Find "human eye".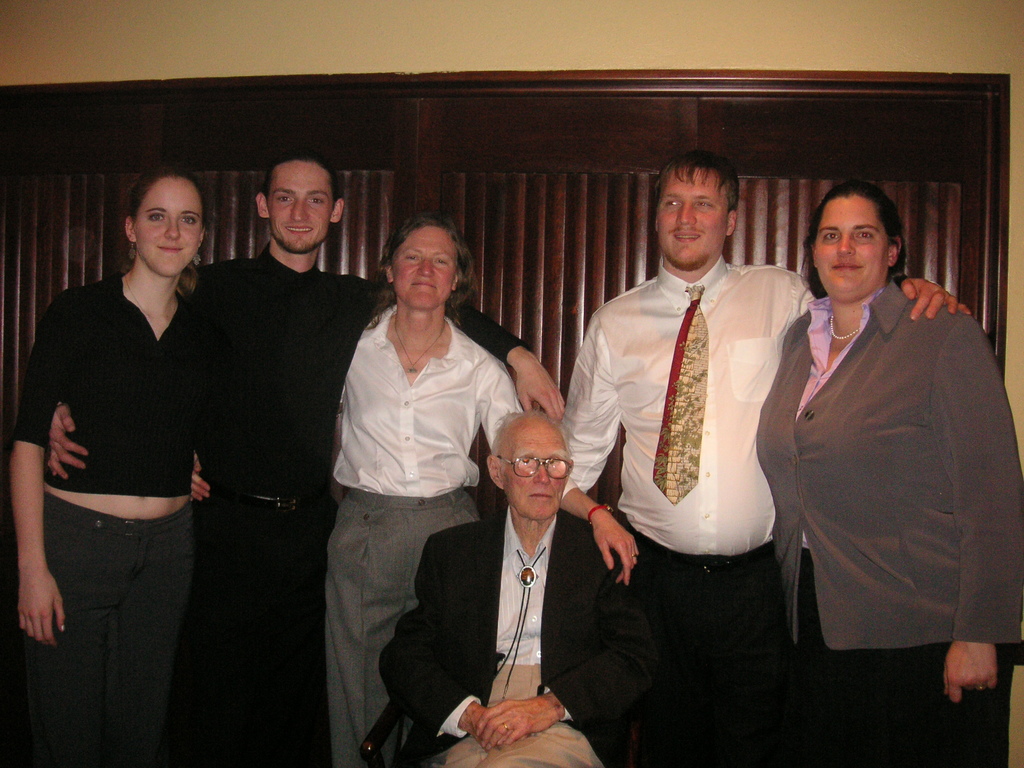
locate(433, 255, 449, 267).
